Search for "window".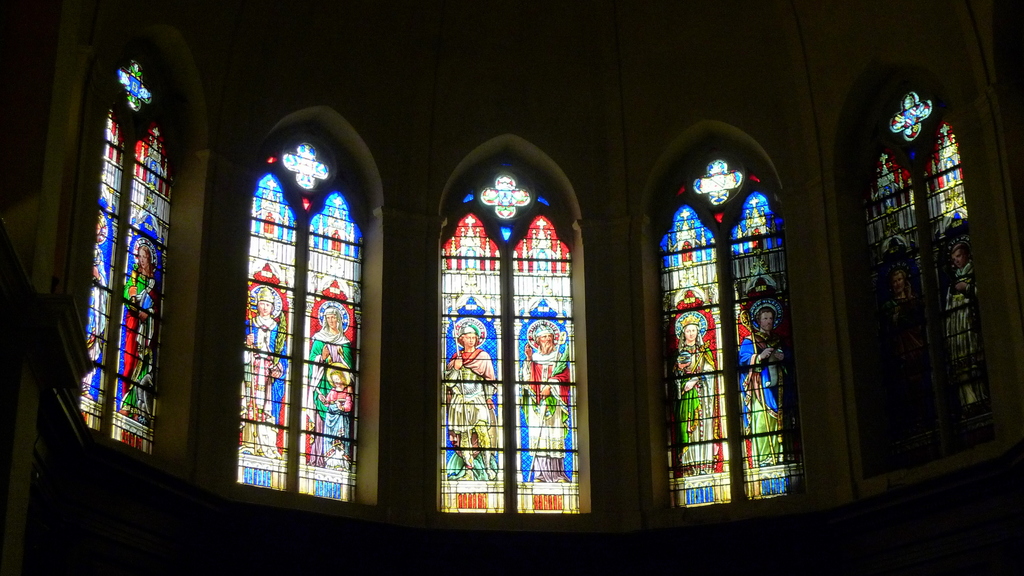
Found at crop(849, 72, 1005, 482).
